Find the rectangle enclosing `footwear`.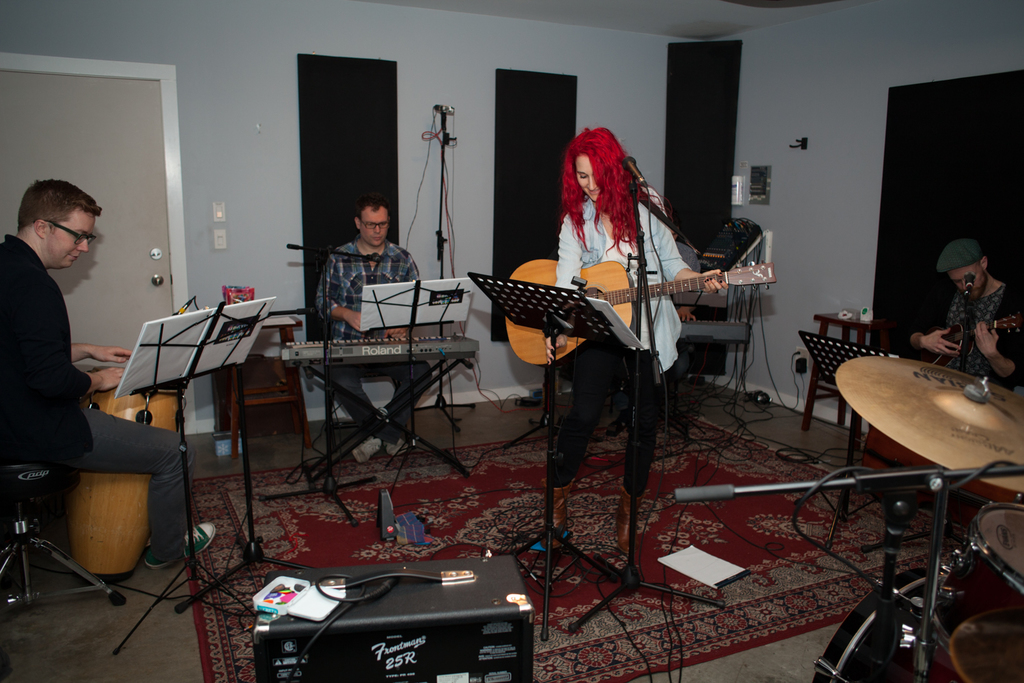
detection(614, 488, 646, 553).
